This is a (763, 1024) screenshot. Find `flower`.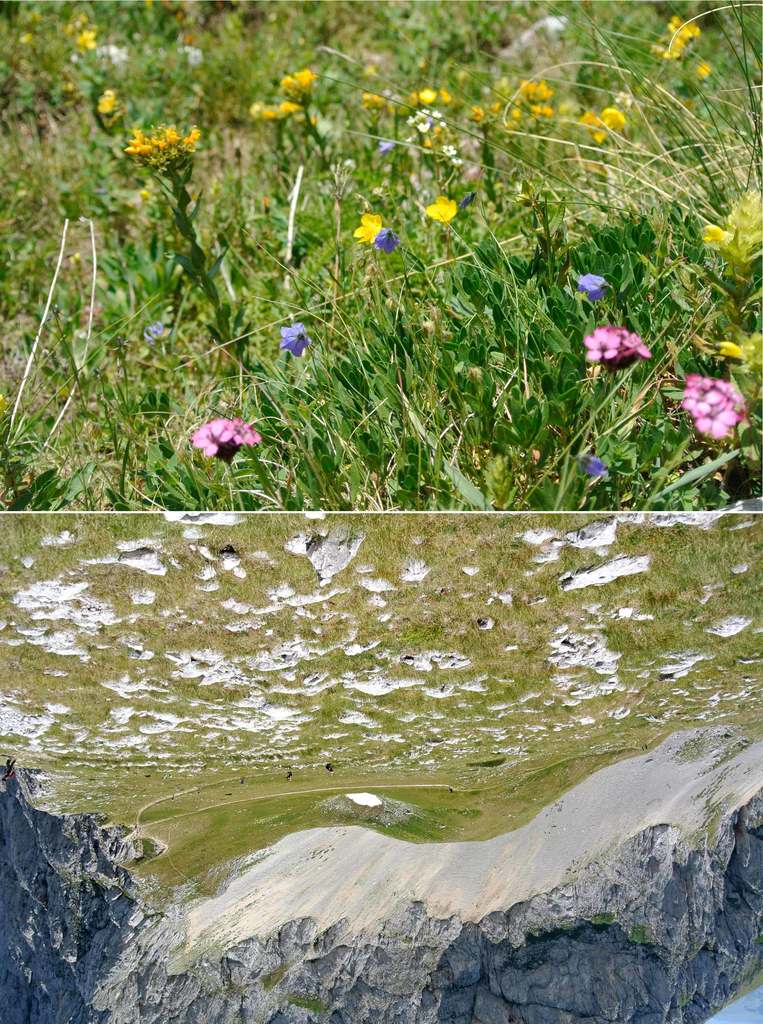
Bounding box: [574, 276, 609, 302].
